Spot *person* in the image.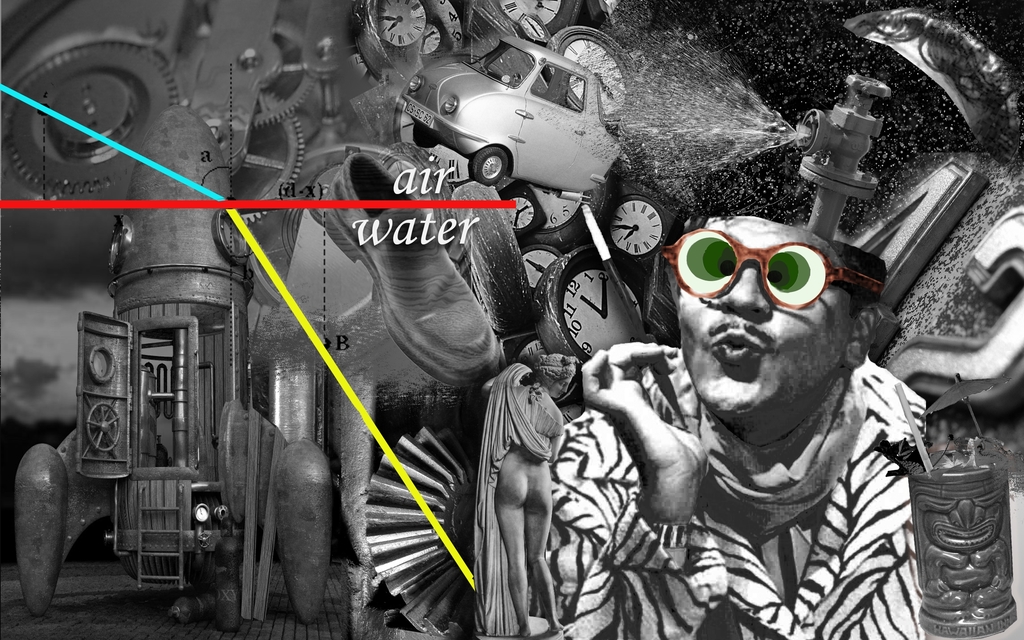
*person* found at select_region(494, 351, 570, 639).
